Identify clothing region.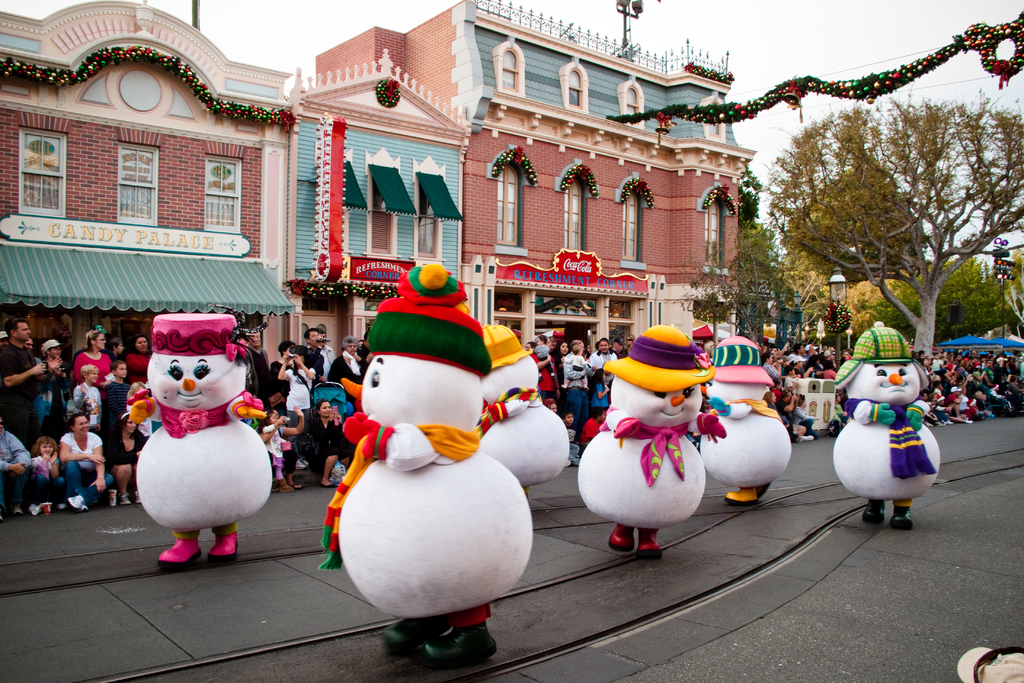
Region: (534,356,559,407).
